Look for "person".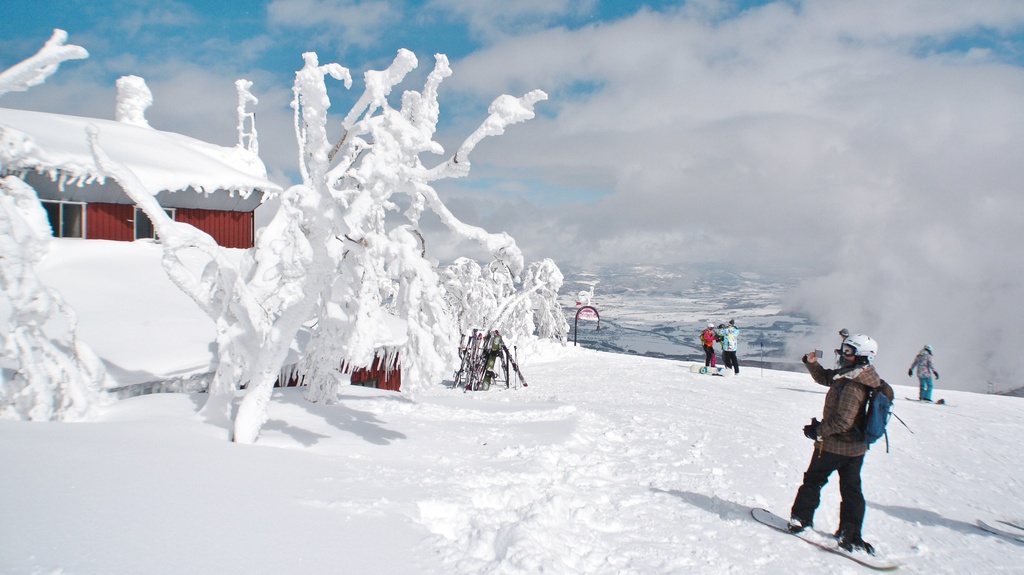
Found: {"x1": 801, "y1": 327, "x2": 890, "y2": 551}.
